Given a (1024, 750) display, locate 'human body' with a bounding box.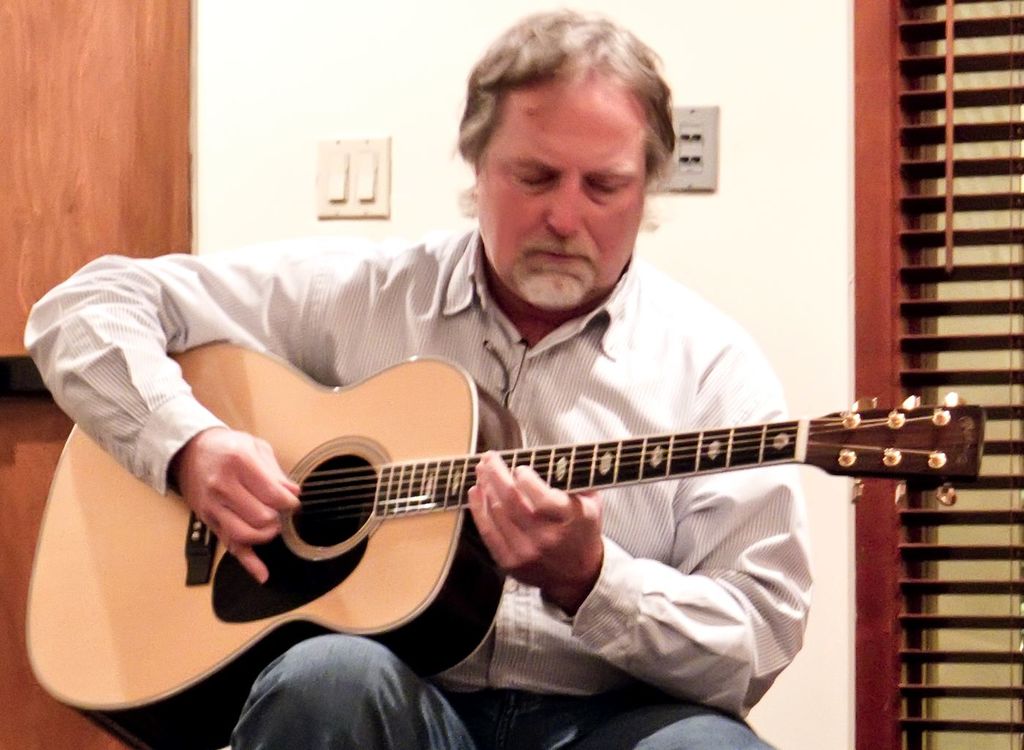
Located: <box>18,1,815,749</box>.
